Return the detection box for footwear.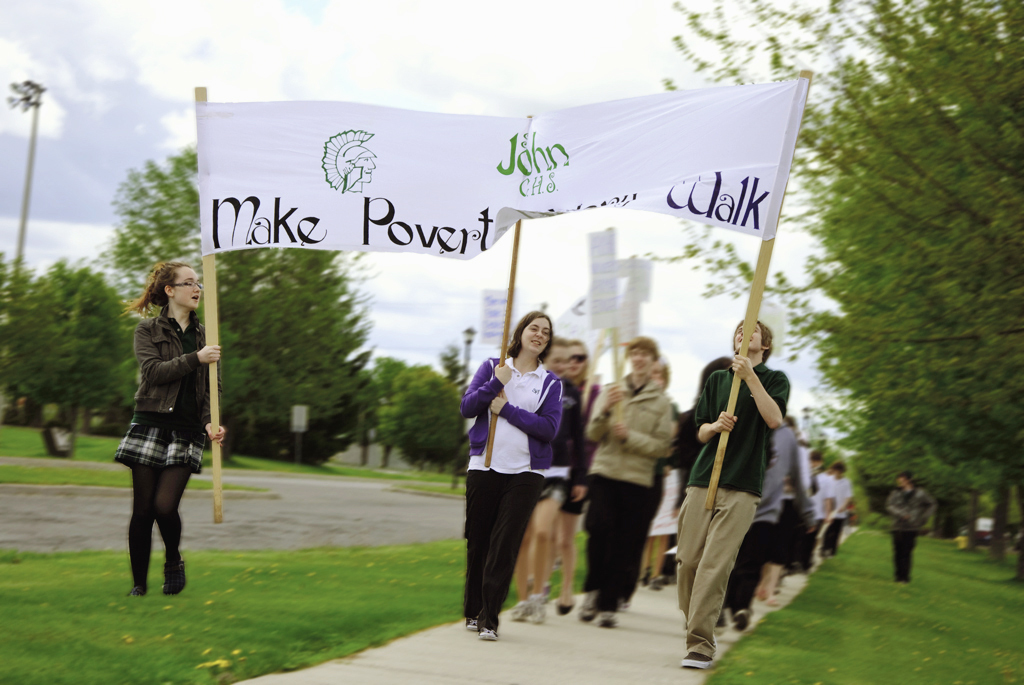
crop(733, 607, 743, 632).
